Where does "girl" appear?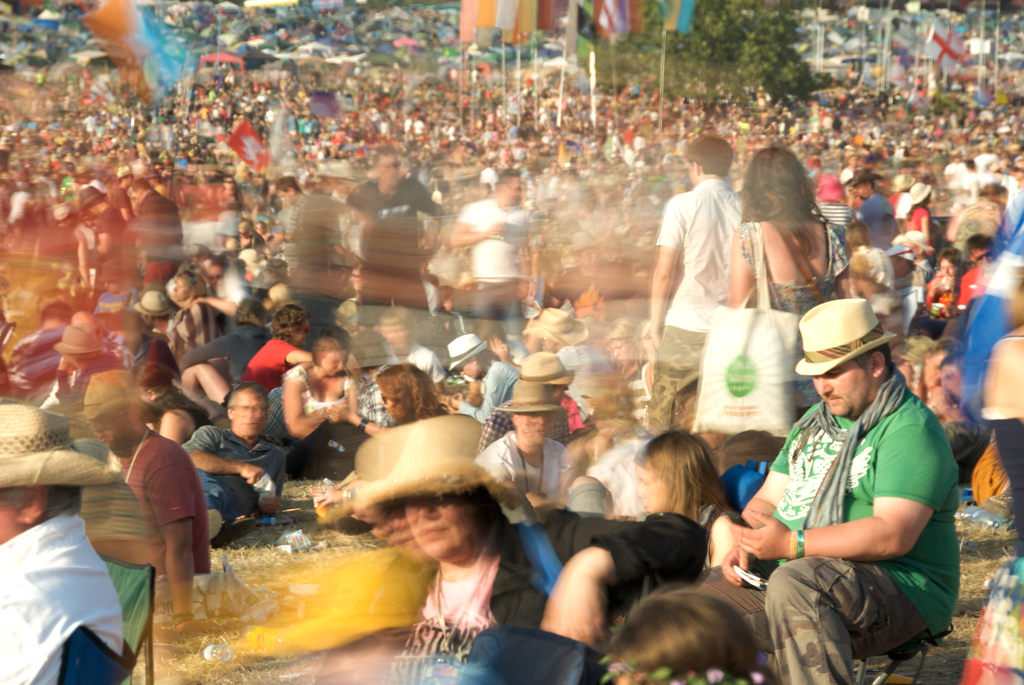
Appears at [x1=303, y1=363, x2=449, y2=535].
